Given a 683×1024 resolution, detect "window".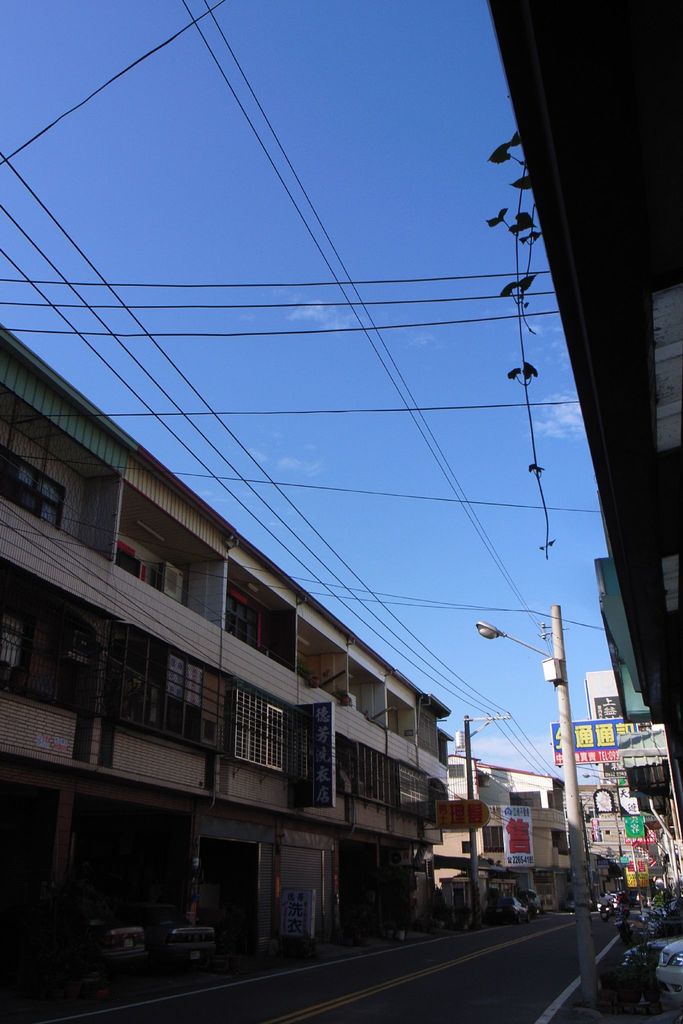
x1=202, y1=718, x2=216, y2=746.
